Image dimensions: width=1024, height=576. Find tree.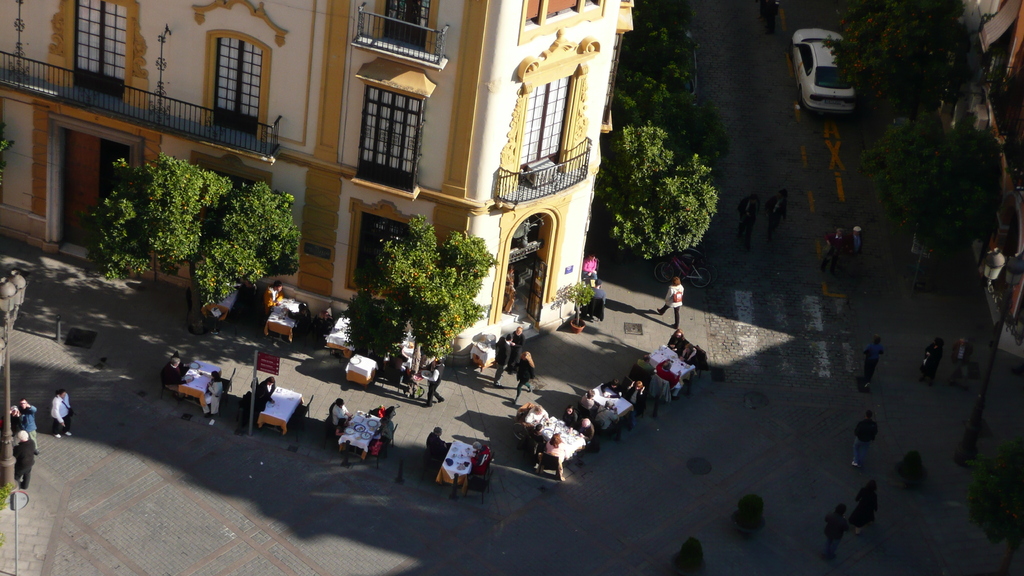
box=[193, 192, 303, 316].
